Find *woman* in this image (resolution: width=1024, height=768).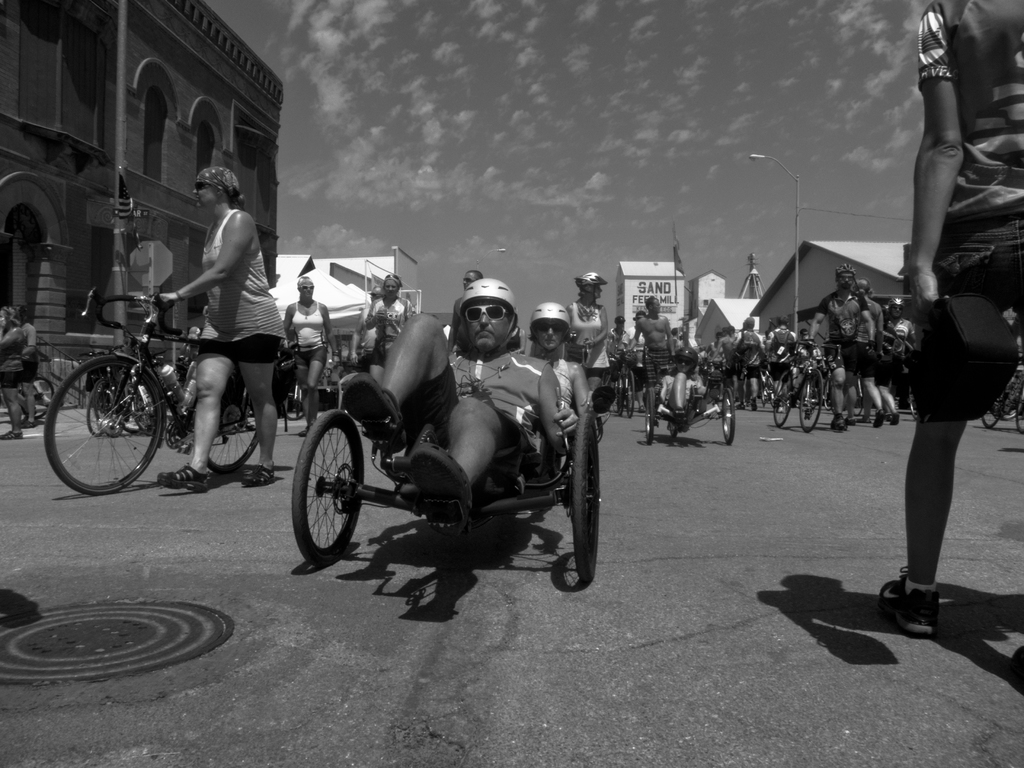
left=0, top=305, right=25, bottom=439.
